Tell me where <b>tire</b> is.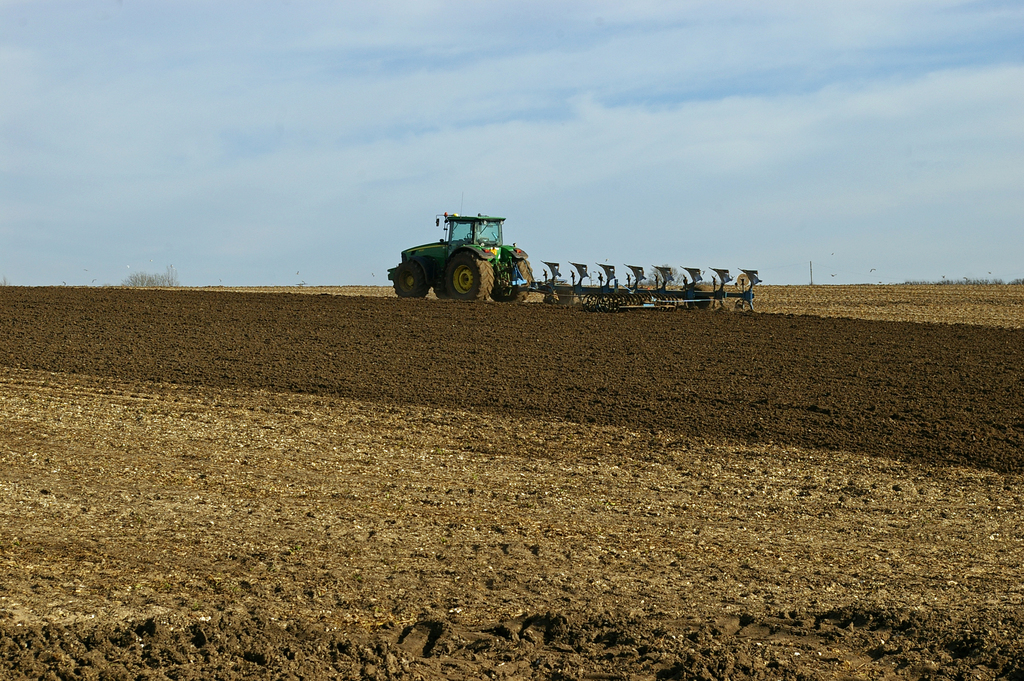
<b>tire</b> is at [494,253,532,302].
